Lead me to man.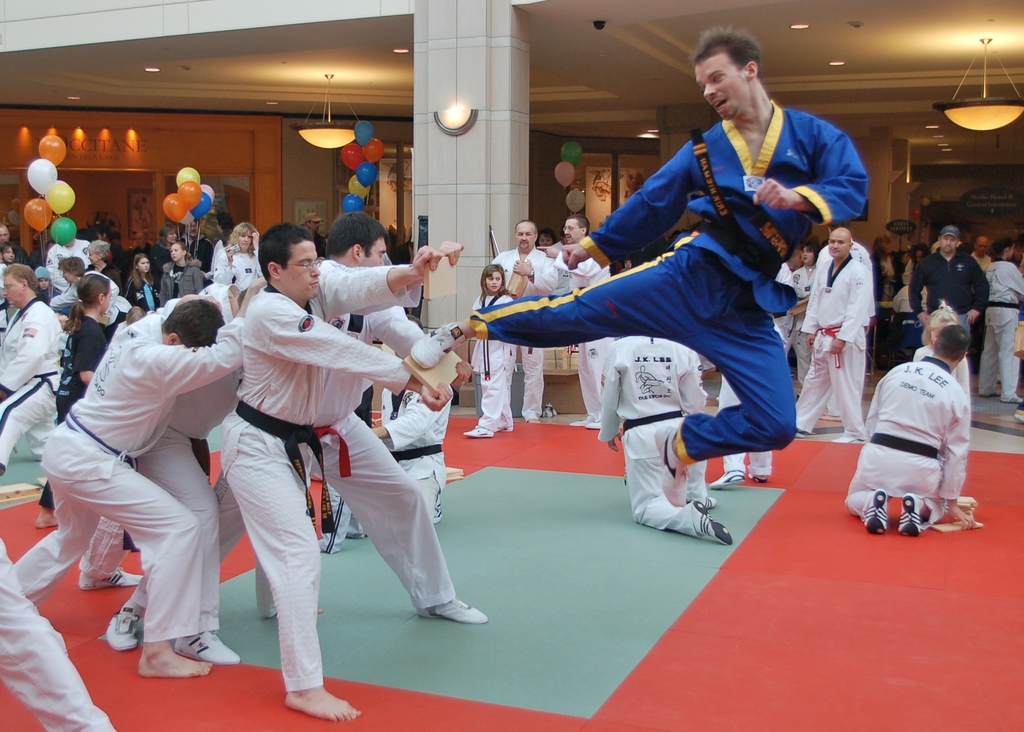
Lead to (42,224,89,283).
